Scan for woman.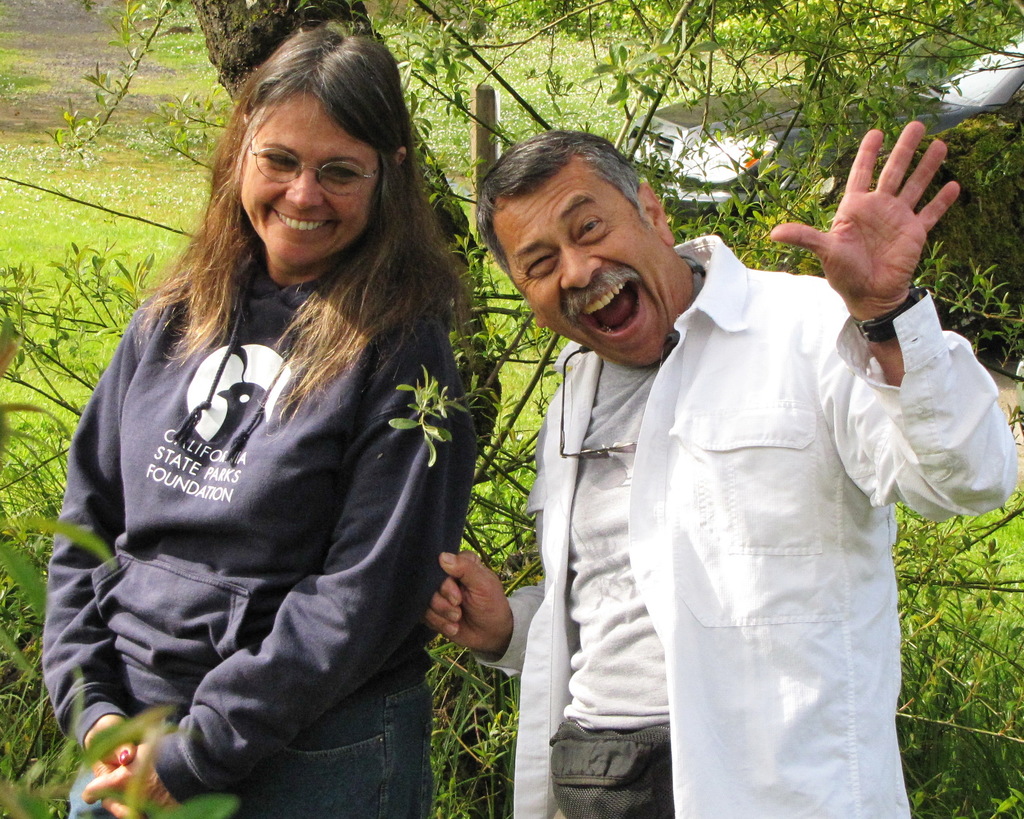
Scan result: Rect(36, 20, 513, 818).
